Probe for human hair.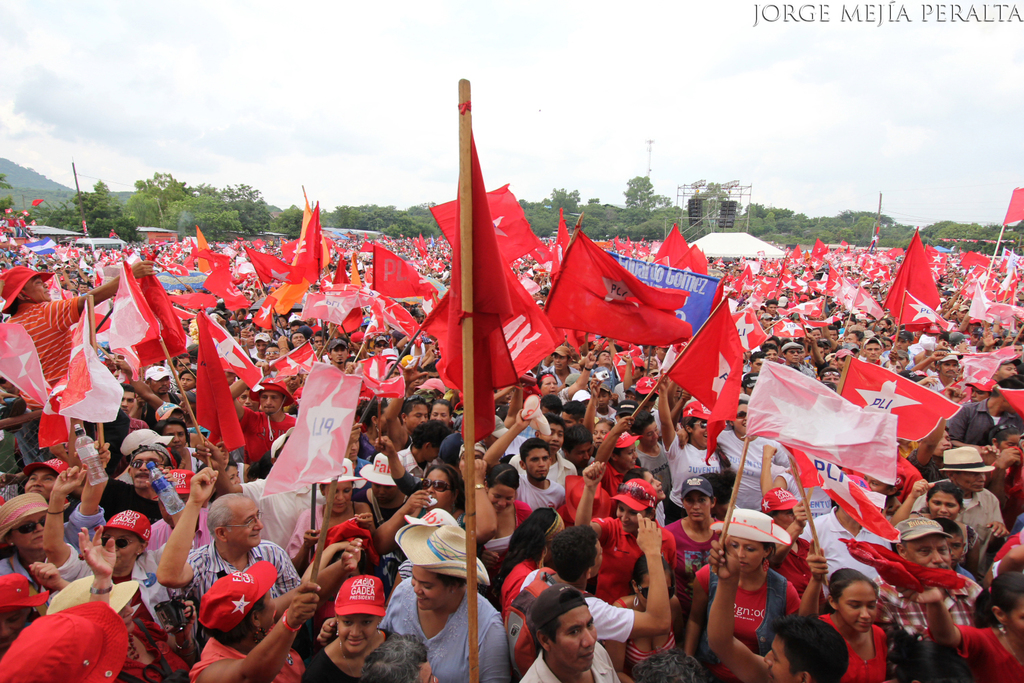
Probe result: <region>520, 435, 547, 464</region>.
